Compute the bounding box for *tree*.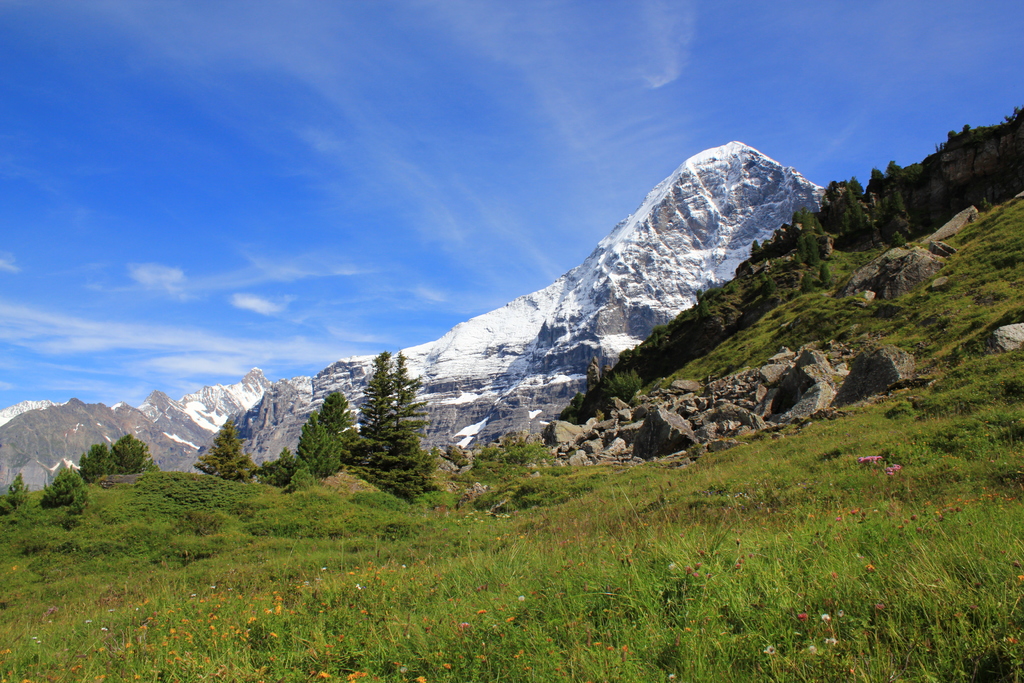
[left=199, top=415, right=264, bottom=480].
